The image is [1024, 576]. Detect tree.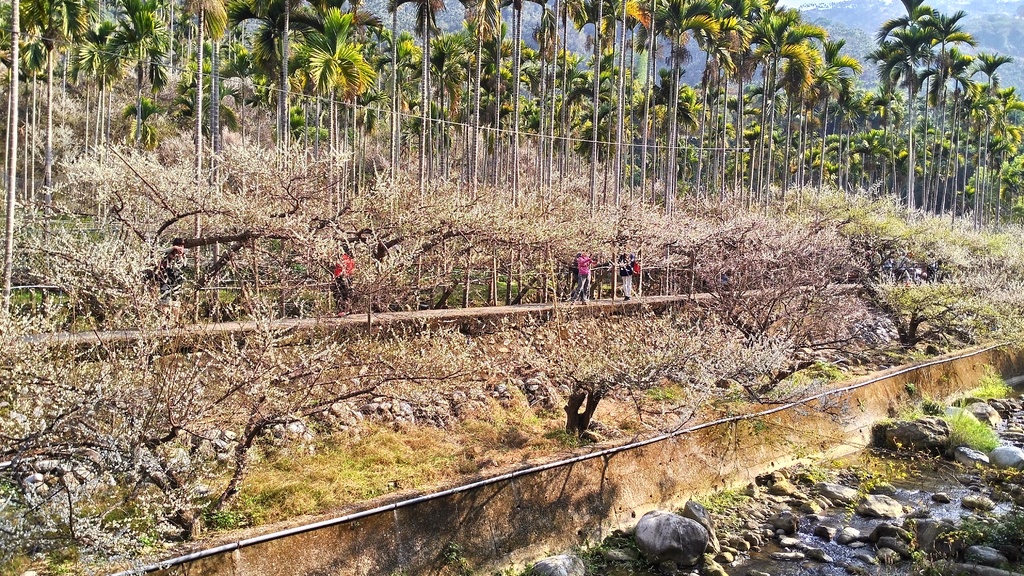
Detection: [23,36,137,164].
